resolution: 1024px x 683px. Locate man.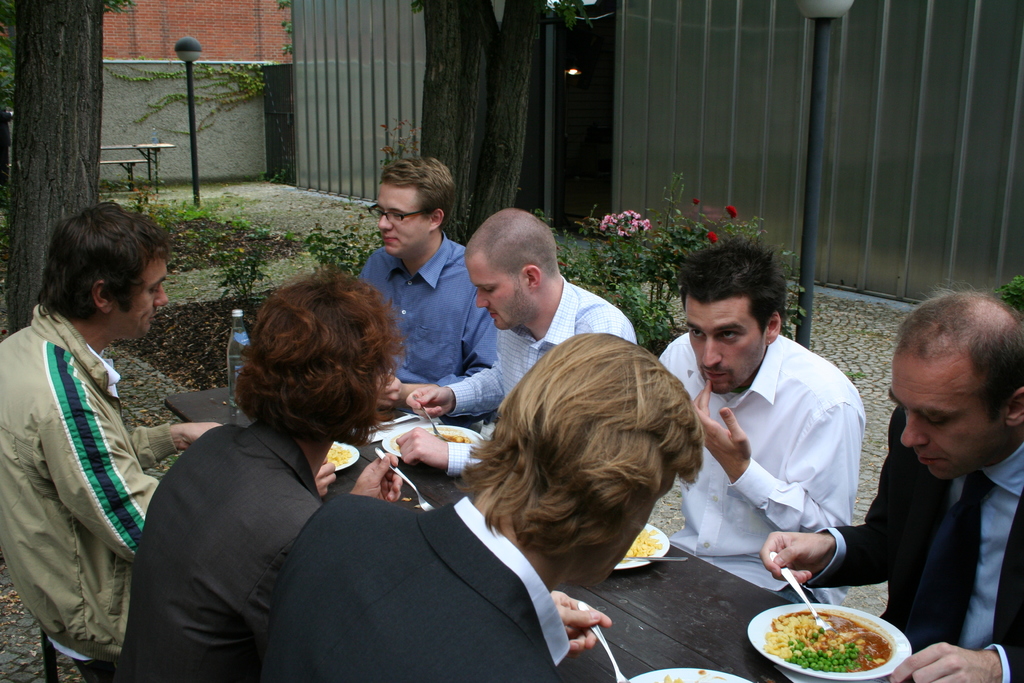
crop(0, 212, 215, 650).
